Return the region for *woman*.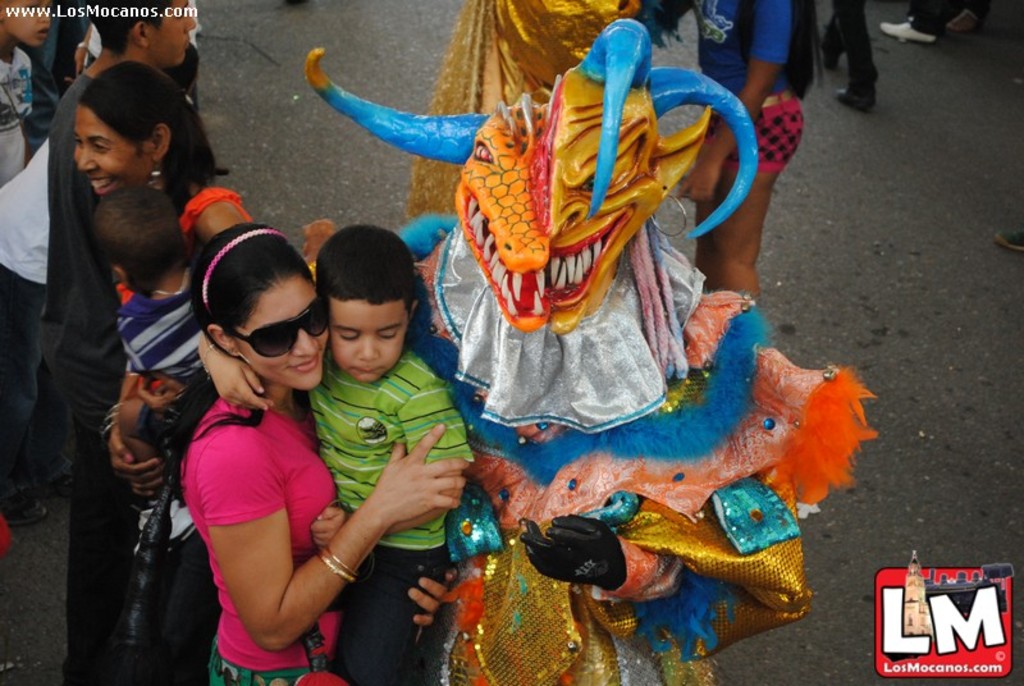
<box>68,59,256,685</box>.
